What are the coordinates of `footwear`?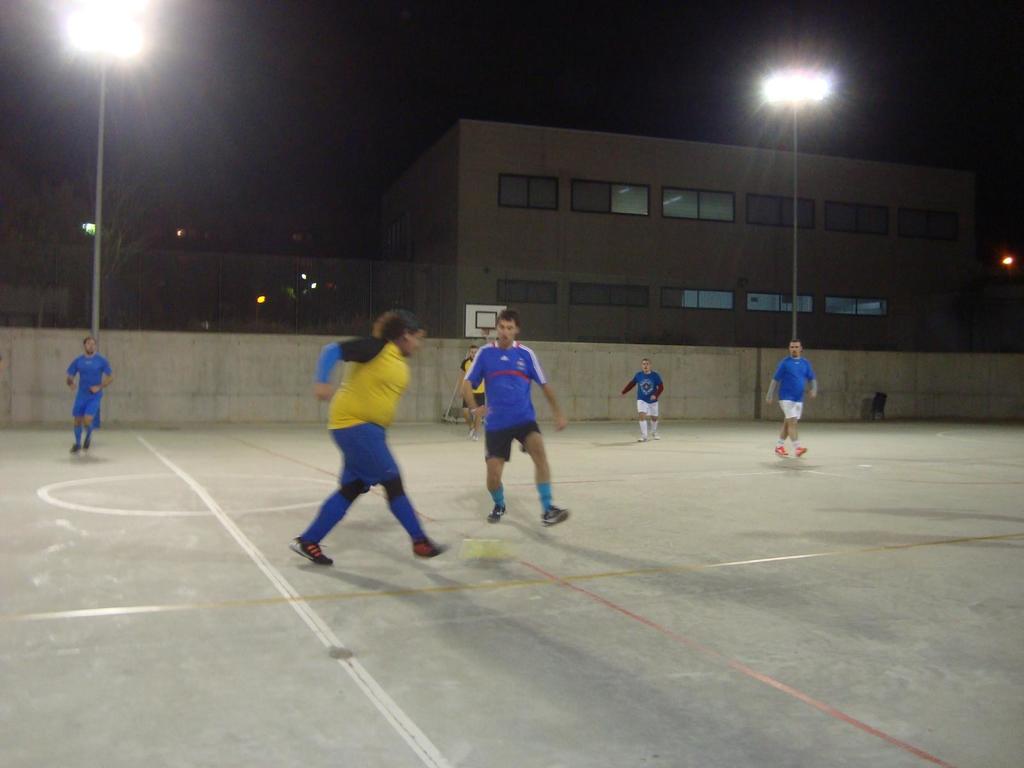
538, 500, 577, 525.
